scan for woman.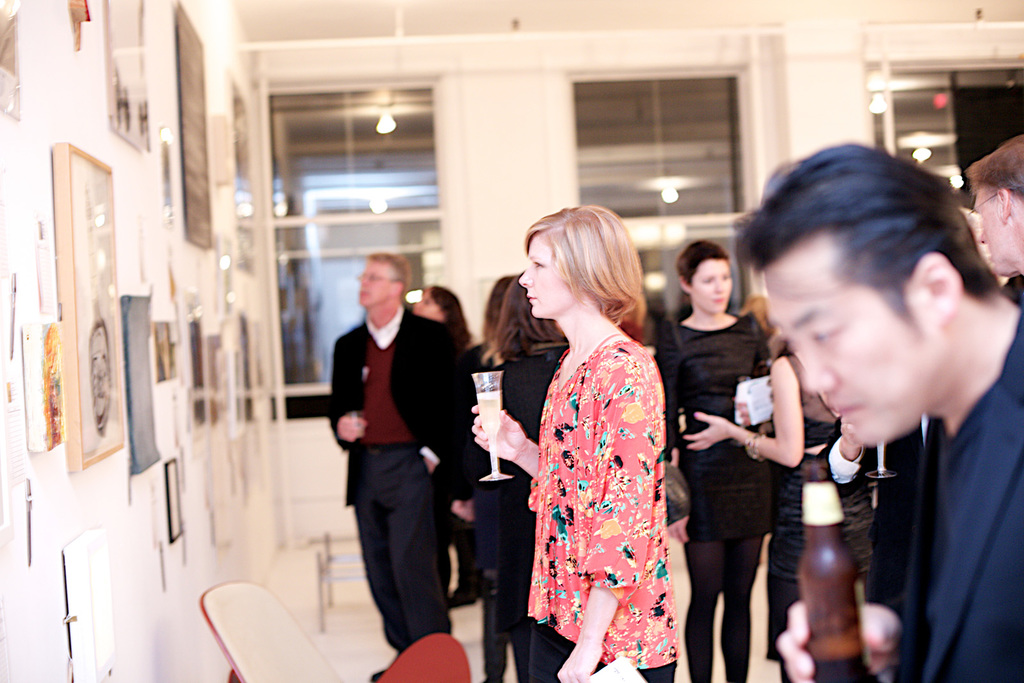
Scan result: 653, 240, 767, 682.
